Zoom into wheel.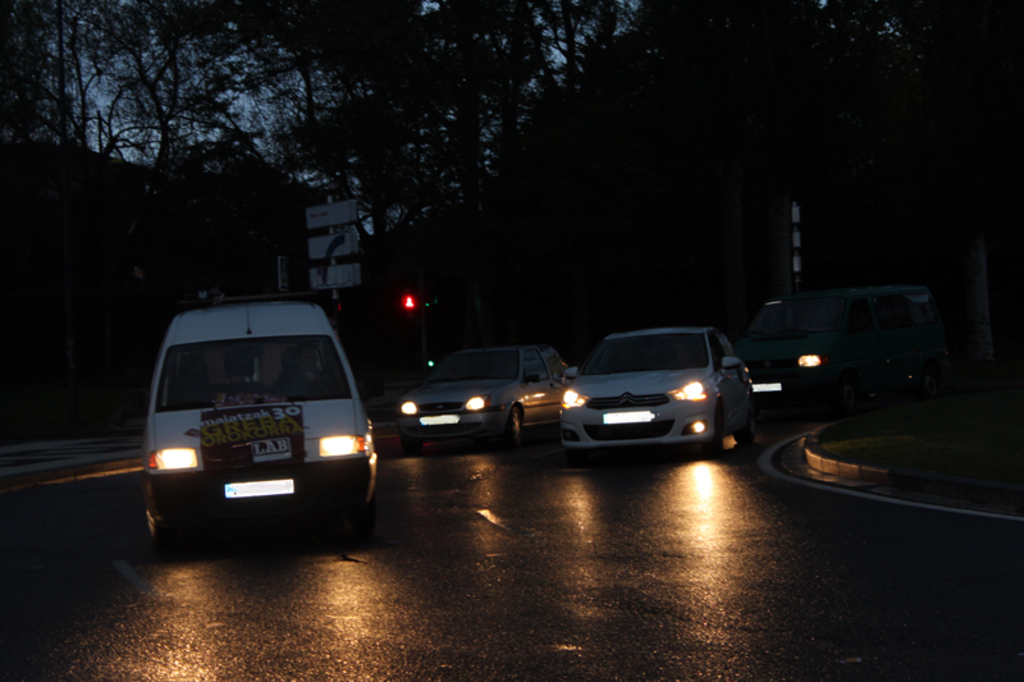
Zoom target: x1=573, y1=447, x2=598, y2=458.
